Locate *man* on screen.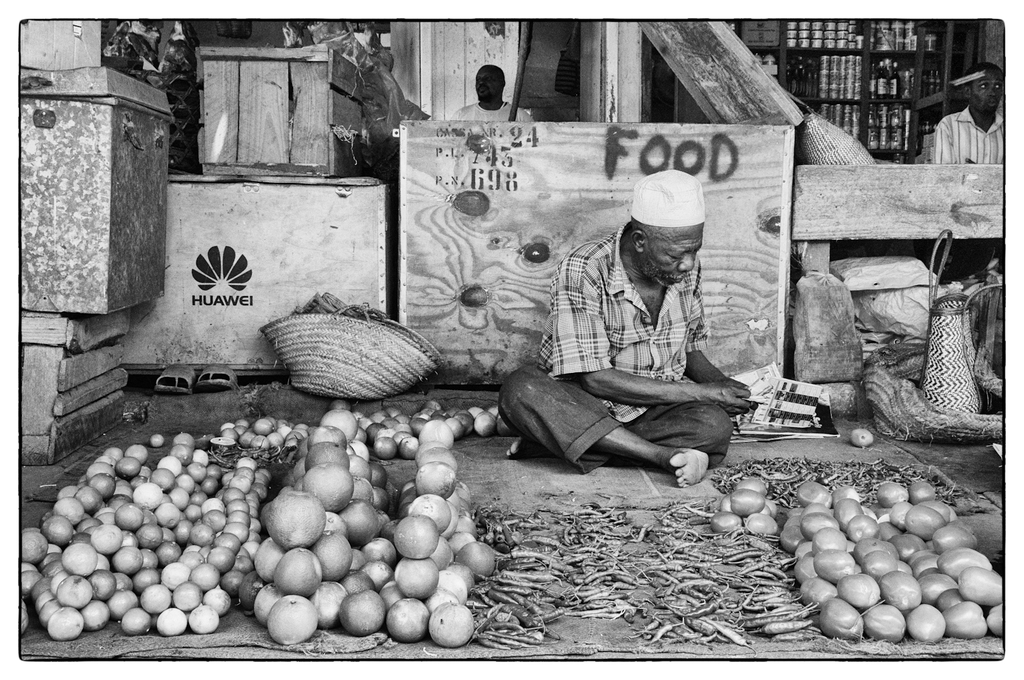
On screen at bbox(509, 177, 760, 514).
